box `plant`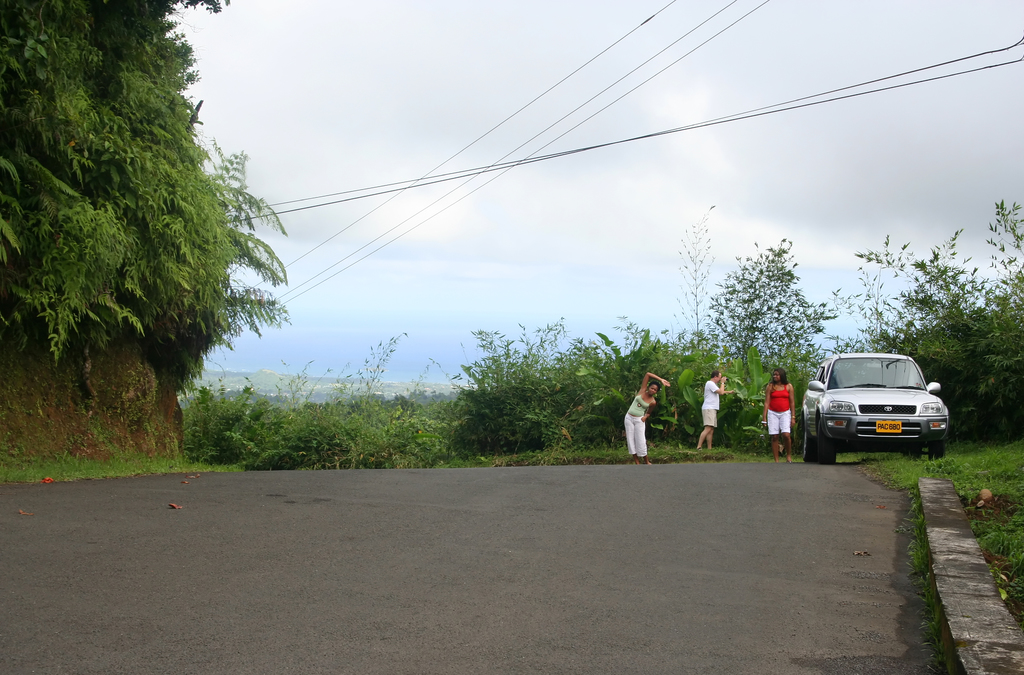
bbox=(185, 329, 451, 467)
